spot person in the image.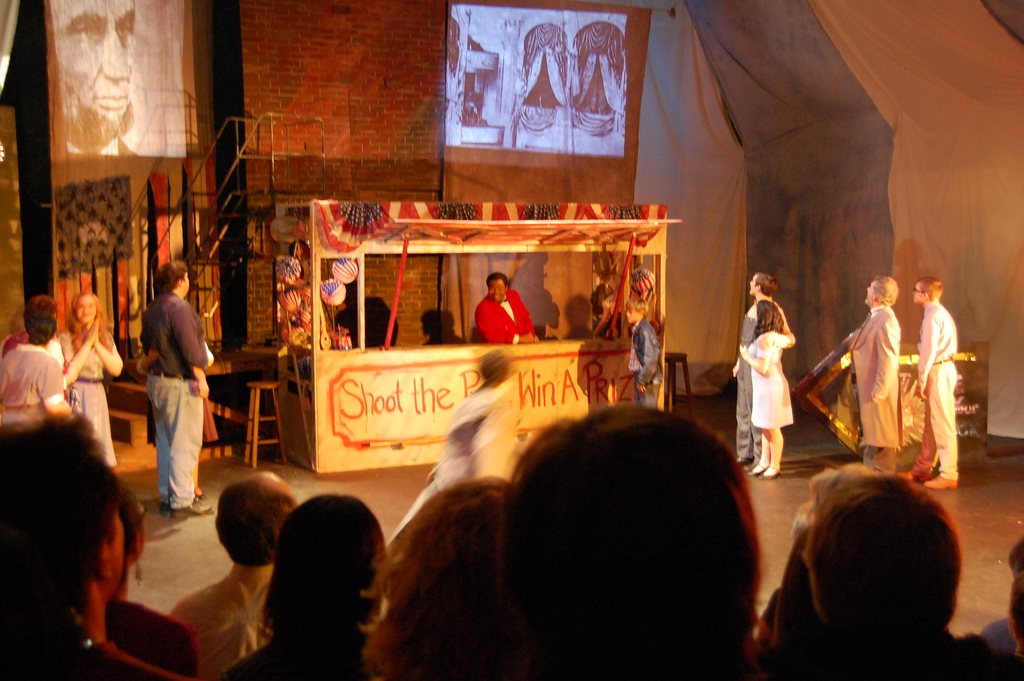
person found at <box>798,466,1014,680</box>.
